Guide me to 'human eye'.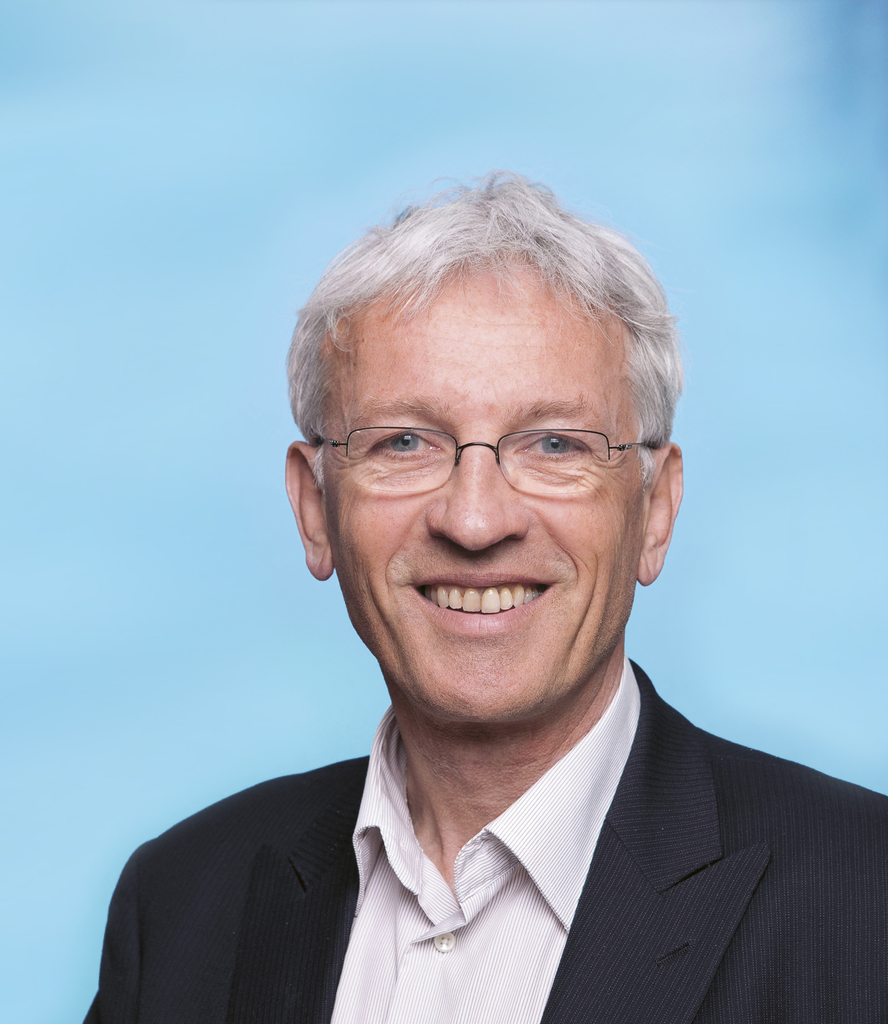
Guidance: Rect(506, 418, 591, 467).
